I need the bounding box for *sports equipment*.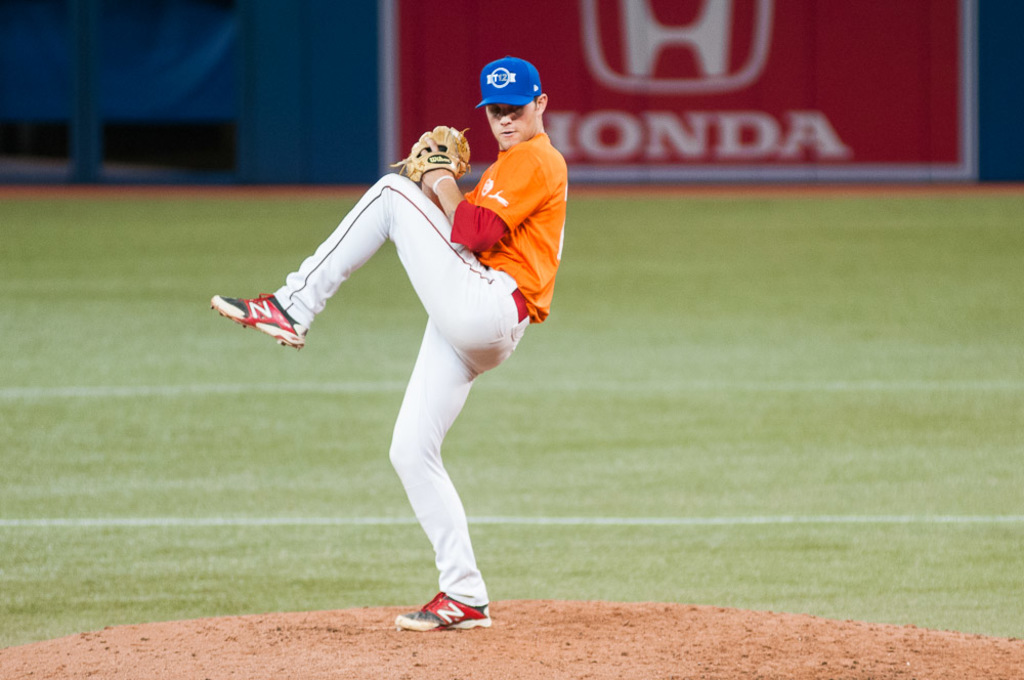
Here it is: l=390, t=124, r=471, b=183.
